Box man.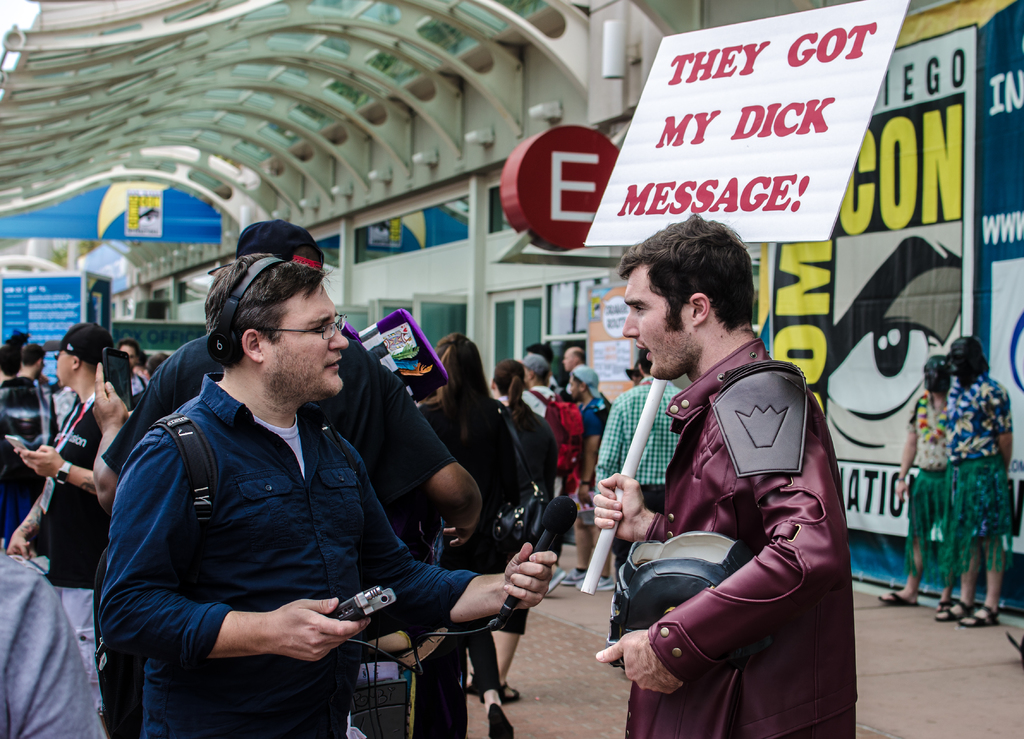
(left=0, top=549, right=124, bottom=738).
